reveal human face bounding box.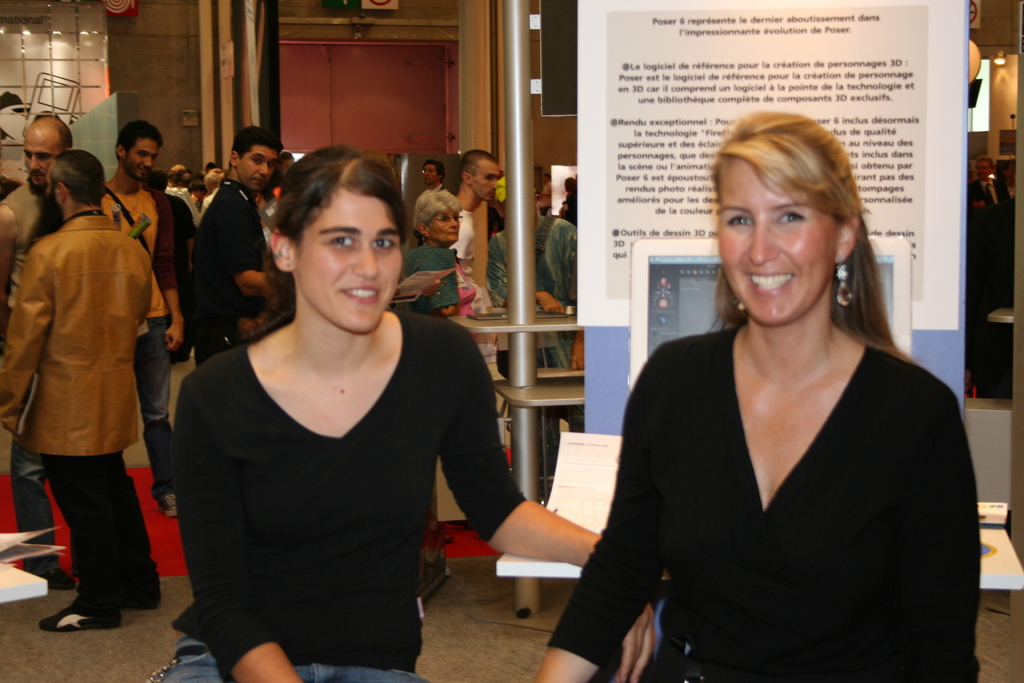
Revealed: 473:163:502:201.
